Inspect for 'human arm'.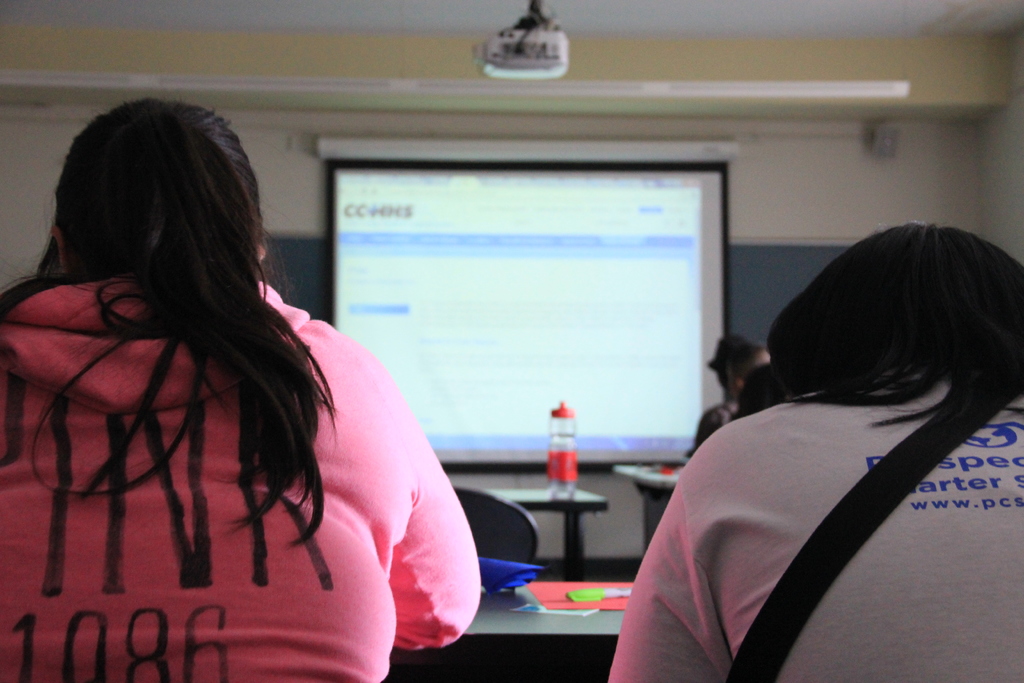
Inspection: x1=383, y1=362, x2=484, y2=654.
